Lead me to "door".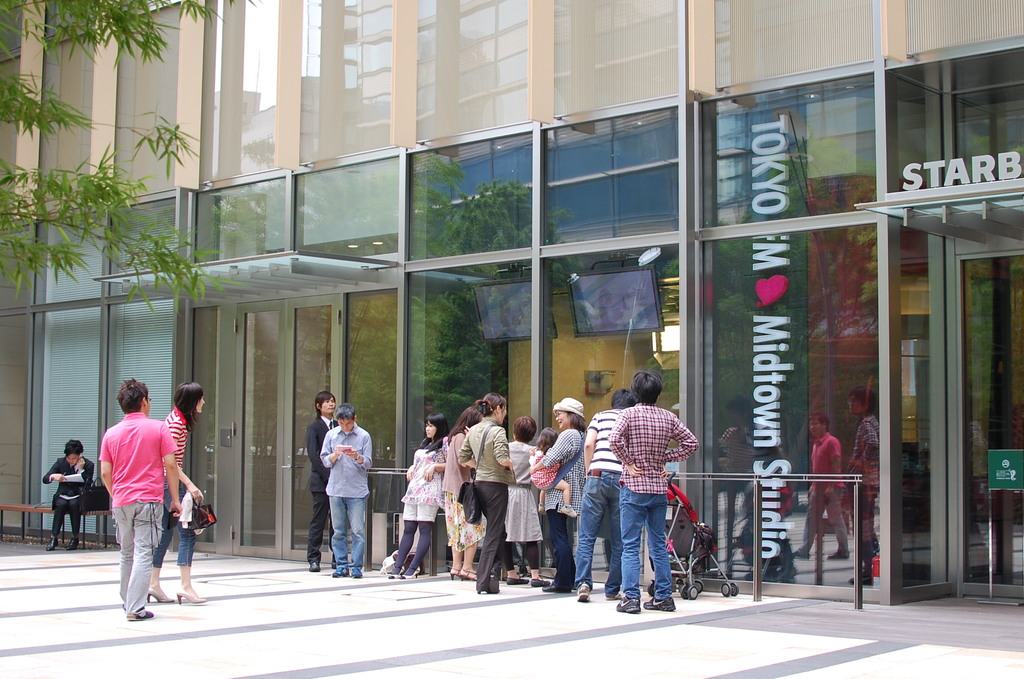
Lead to <region>956, 252, 1023, 596</region>.
